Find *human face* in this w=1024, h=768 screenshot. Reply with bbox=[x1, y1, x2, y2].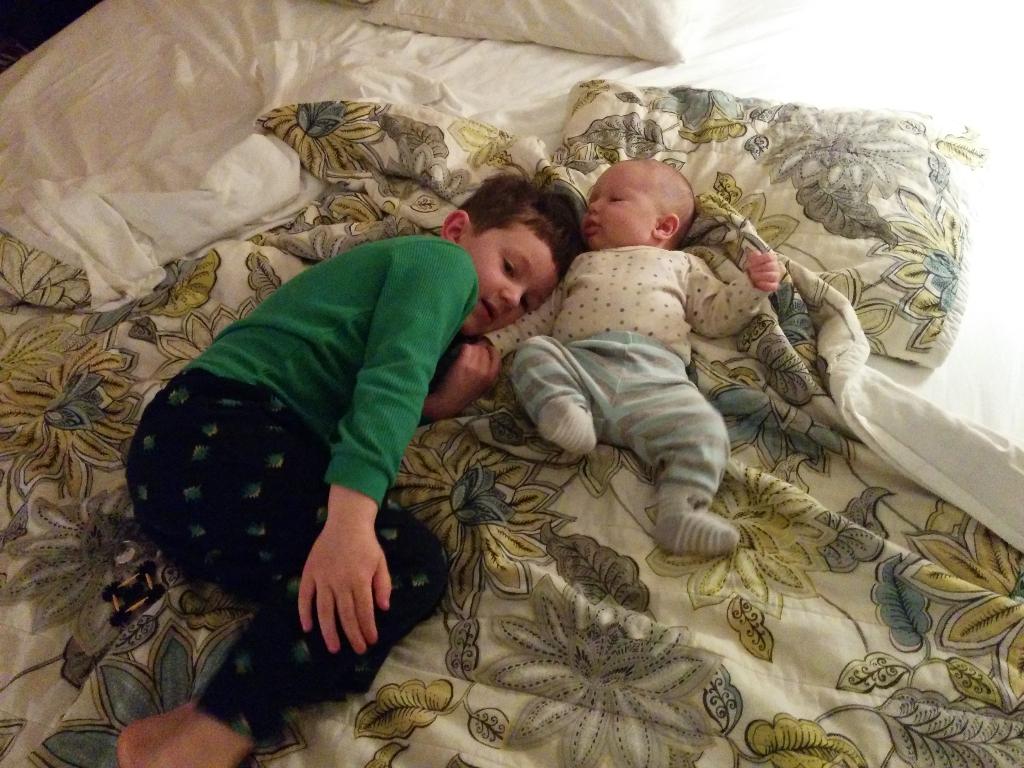
bbox=[463, 220, 556, 334].
